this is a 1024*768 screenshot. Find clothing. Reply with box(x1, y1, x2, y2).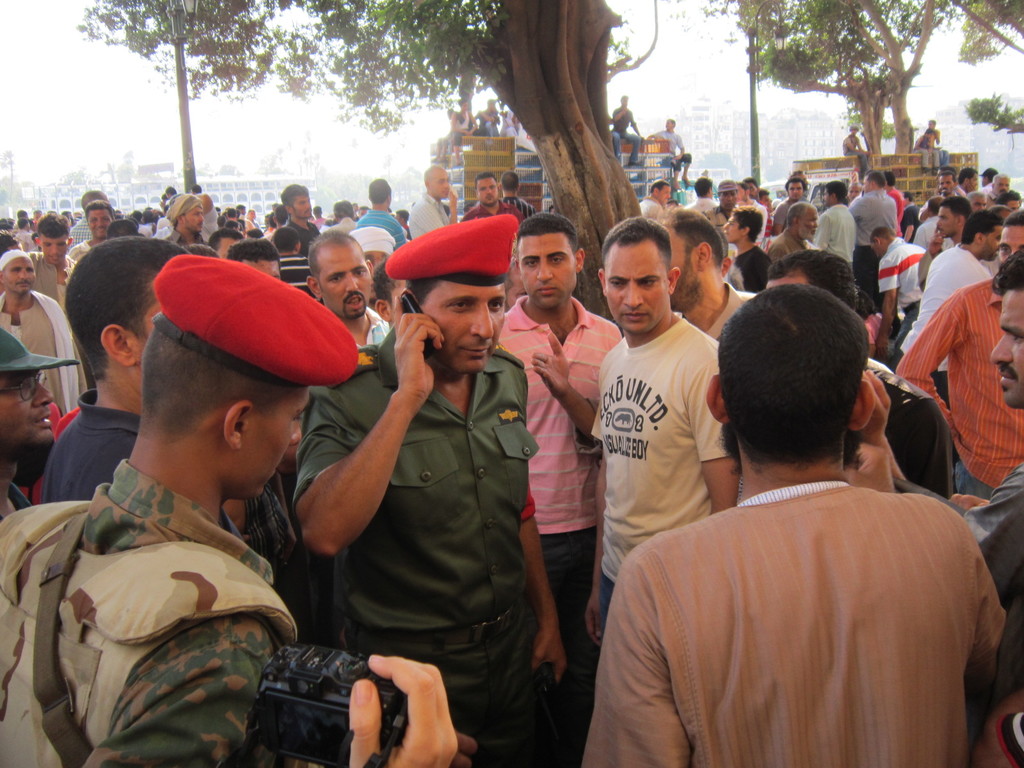
box(693, 196, 716, 213).
